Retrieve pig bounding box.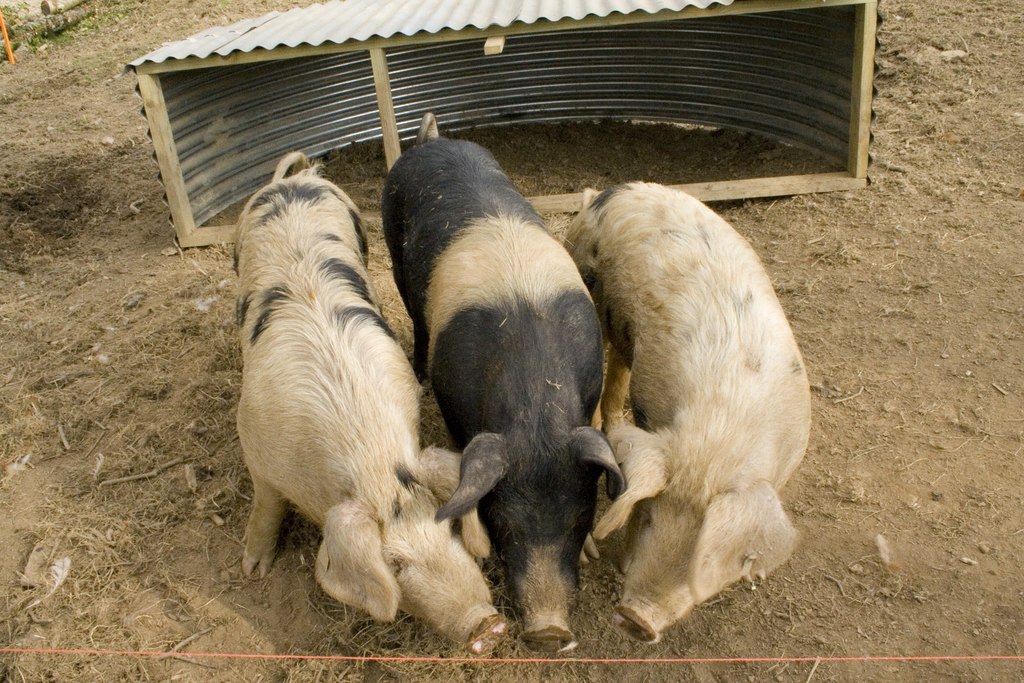
Bounding box: left=375, top=111, right=627, bottom=652.
